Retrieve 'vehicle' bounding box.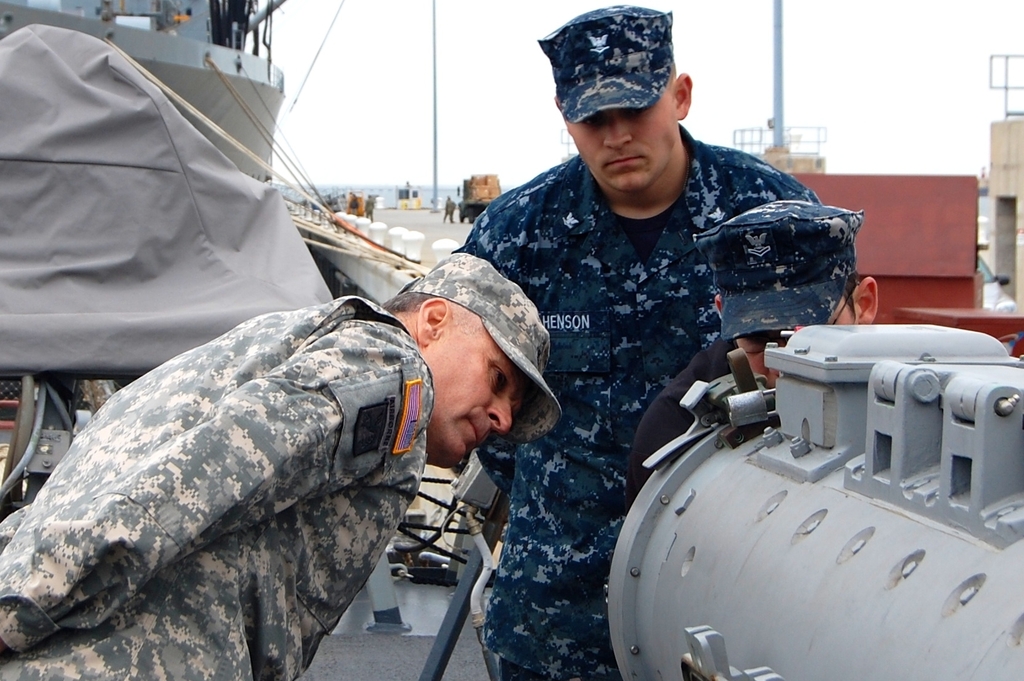
Bounding box: select_region(453, 180, 495, 223).
